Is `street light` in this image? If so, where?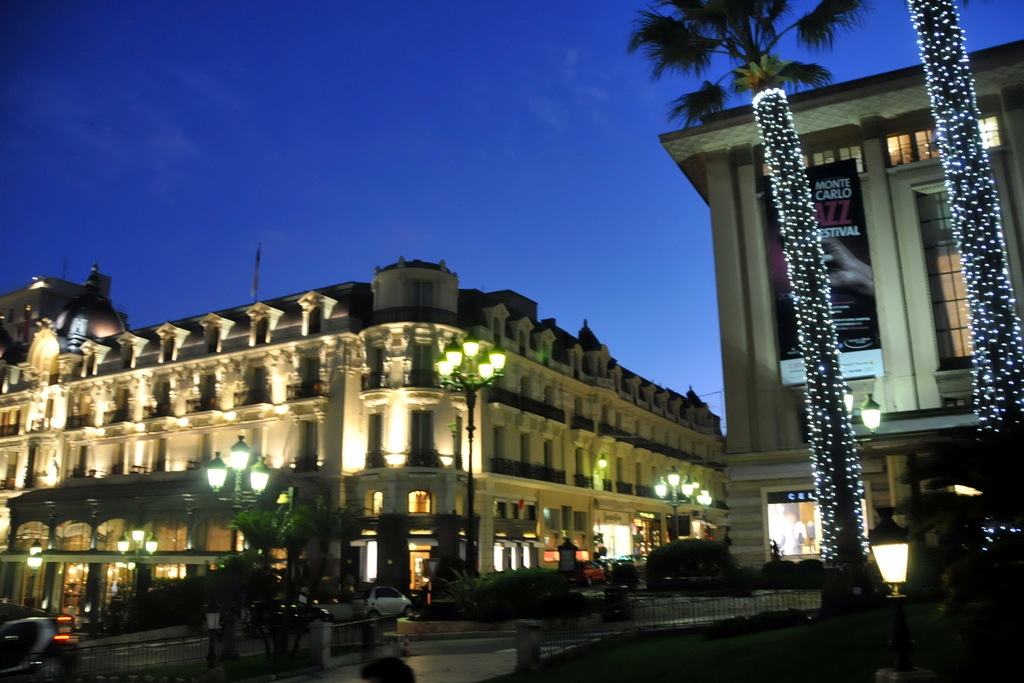
Yes, at locate(653, 467, 697, 541).
